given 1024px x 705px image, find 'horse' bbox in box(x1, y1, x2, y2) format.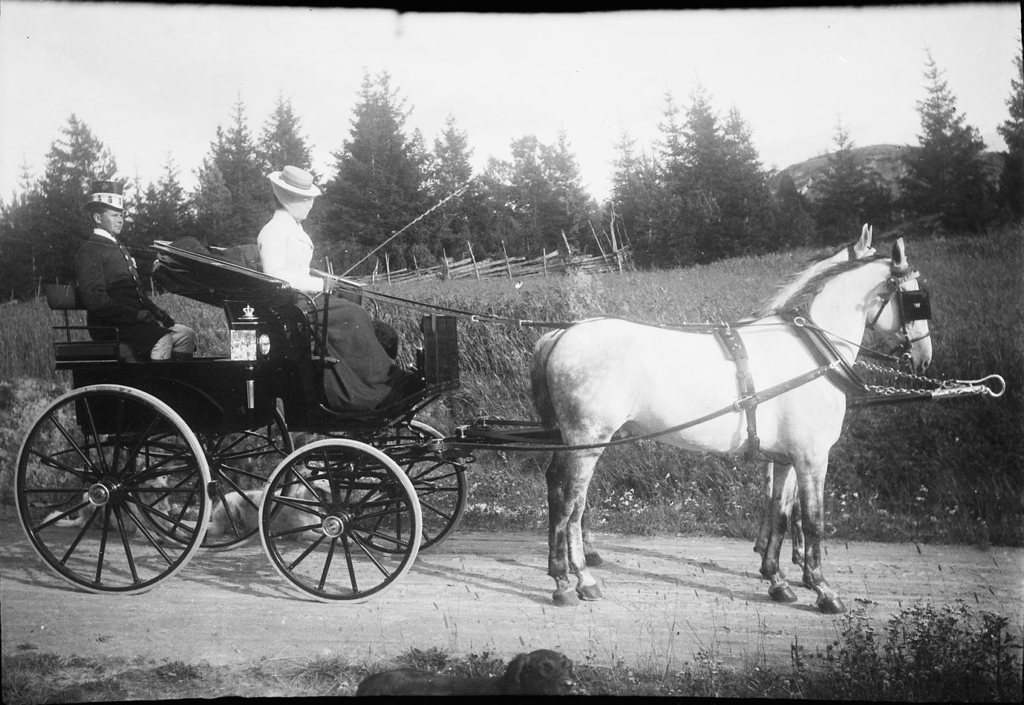
box(526, 219, 880, 577).
